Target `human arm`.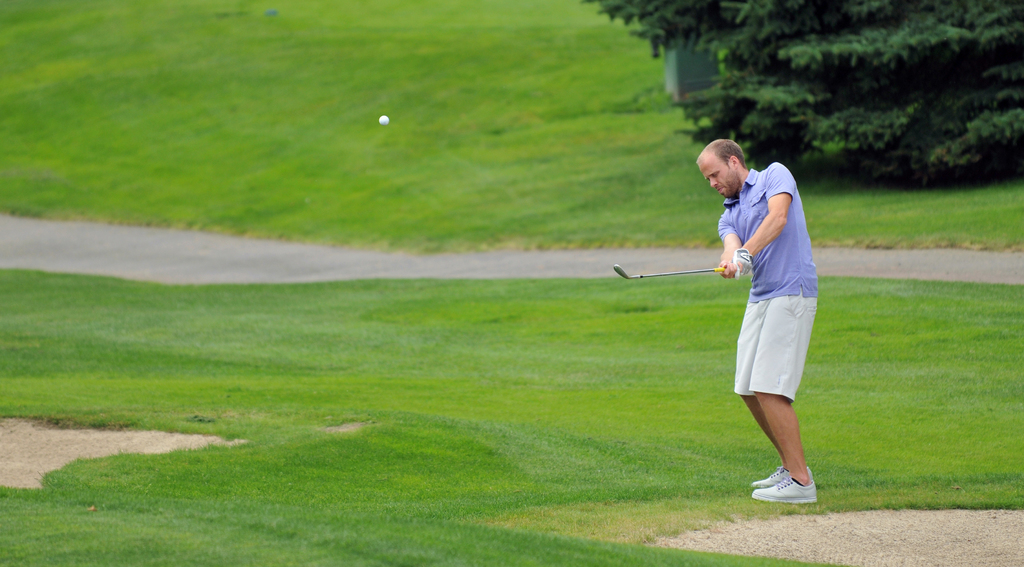
Target region: 726/195/790/270.
